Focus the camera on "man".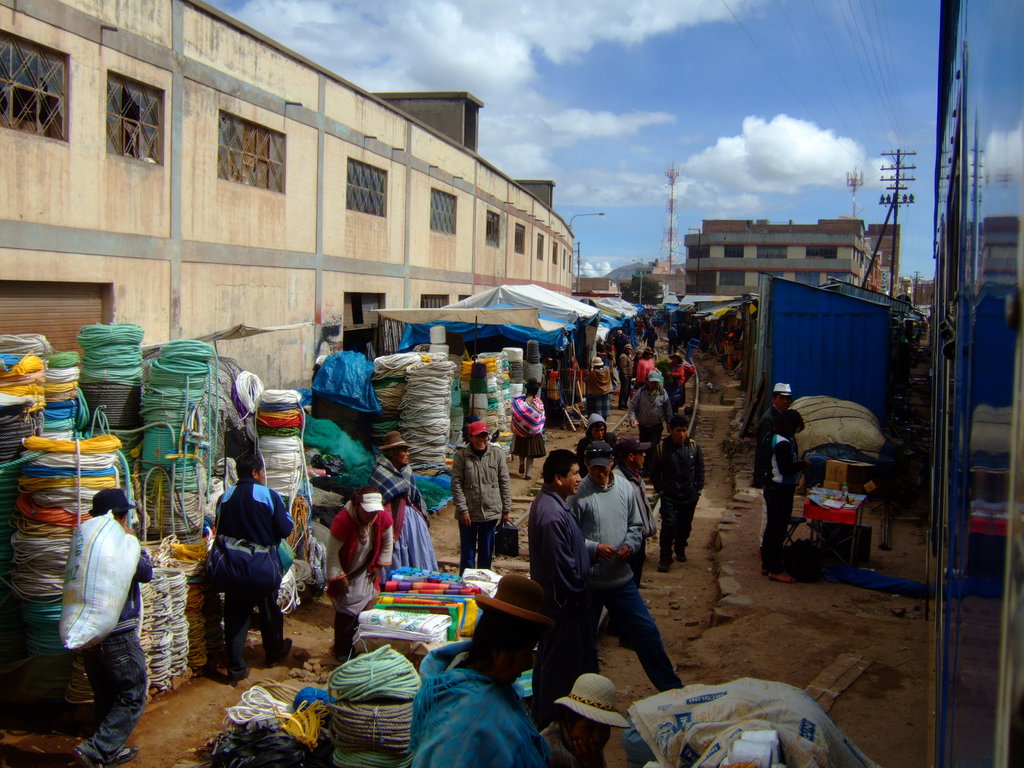
Focus region: <box>518,447,597,728</box>.
